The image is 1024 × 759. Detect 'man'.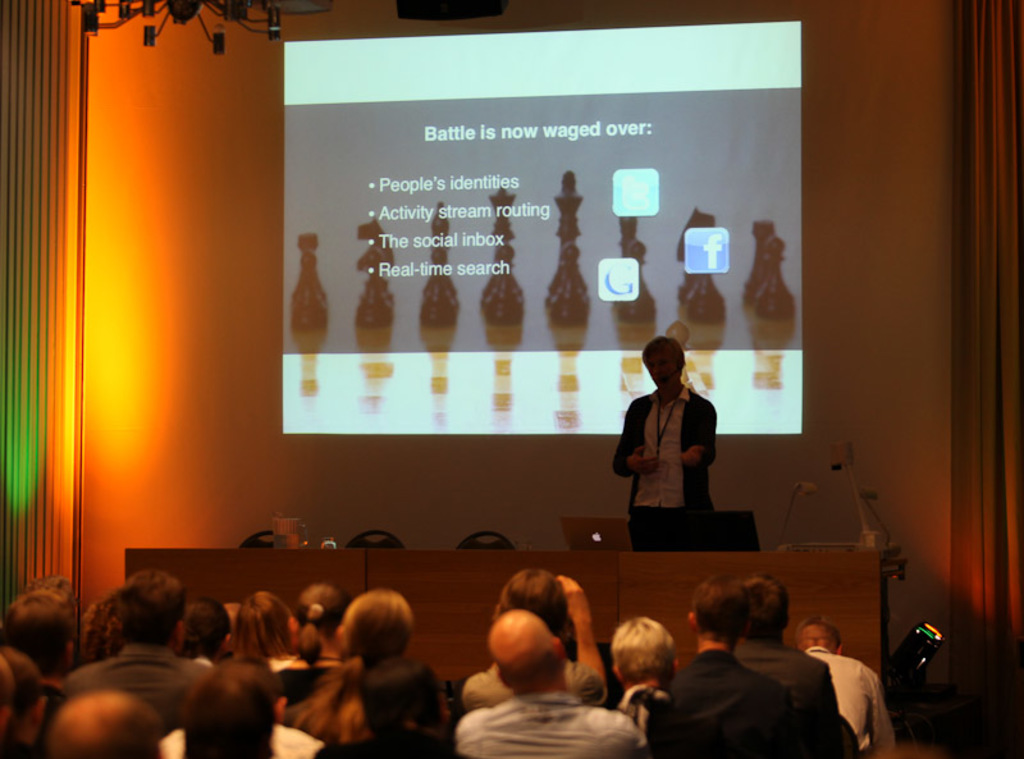
Detection: (451,605,645,758).
